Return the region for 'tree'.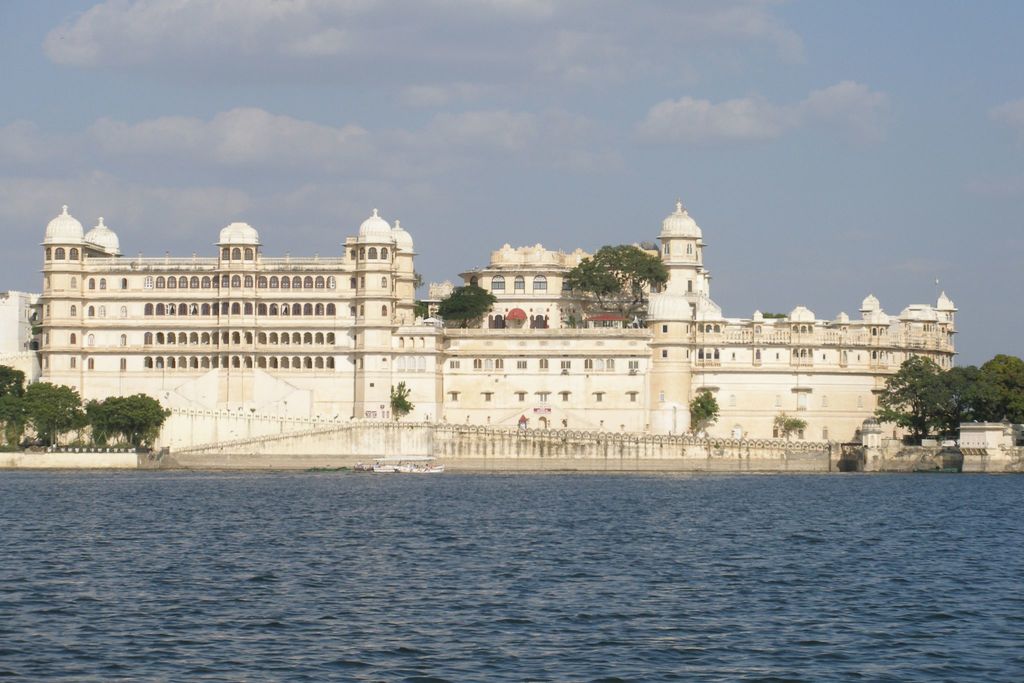
bbox(386, 374, 415, 420).
